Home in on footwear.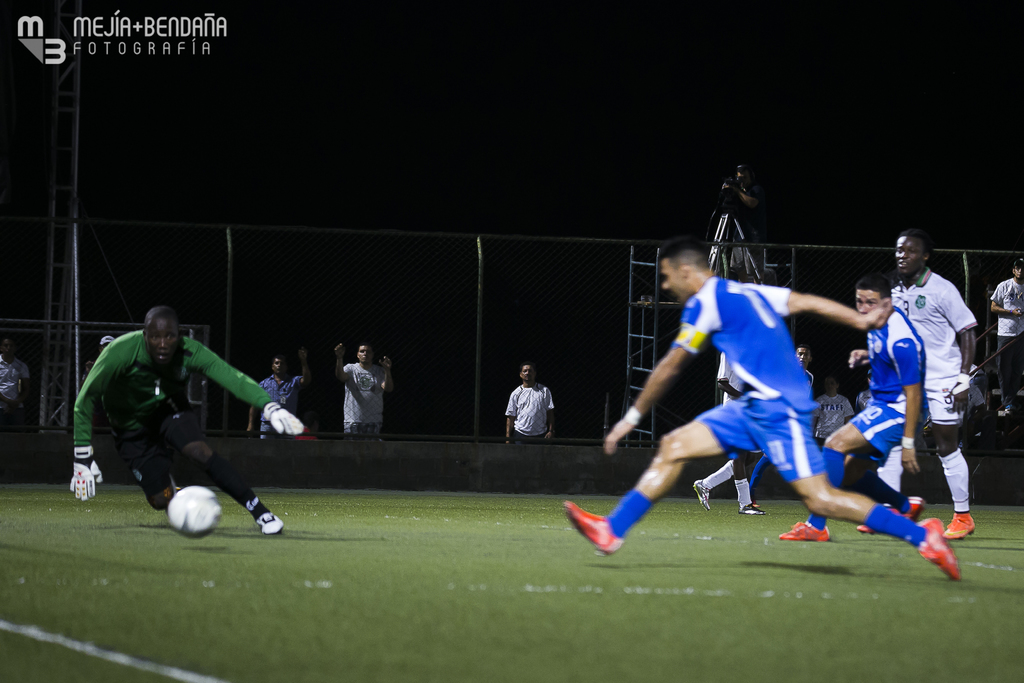
Homed in at rect(918, 518, 960, 584).
